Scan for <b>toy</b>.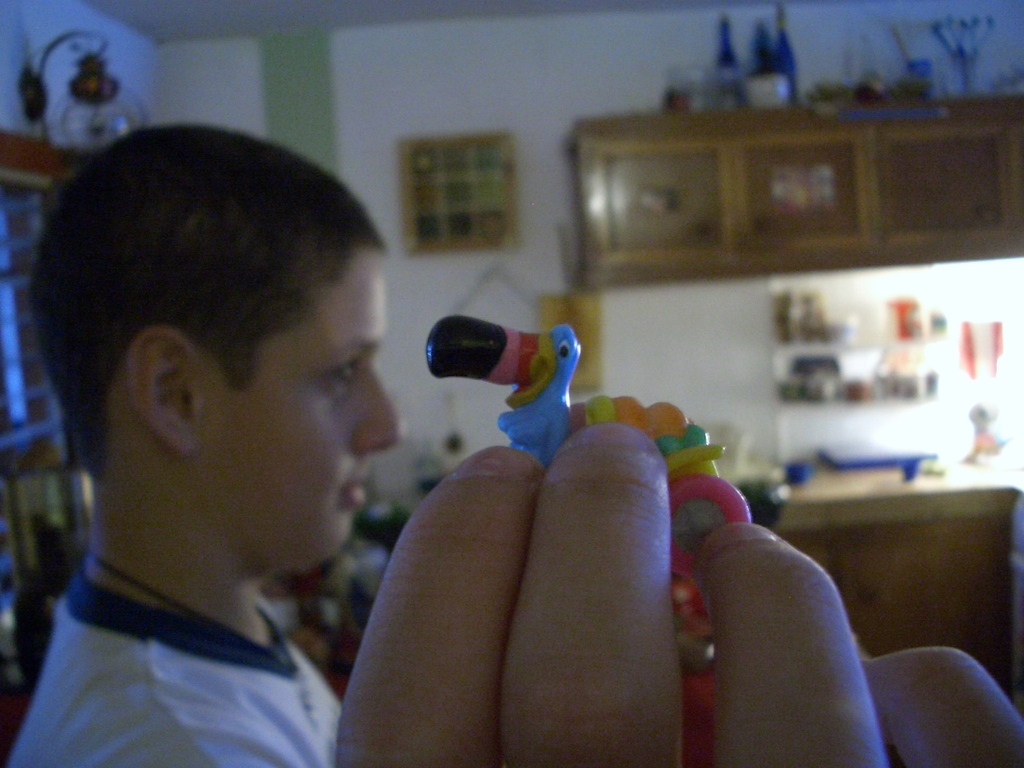
Scan result: box(418, 299, 597, 459).
